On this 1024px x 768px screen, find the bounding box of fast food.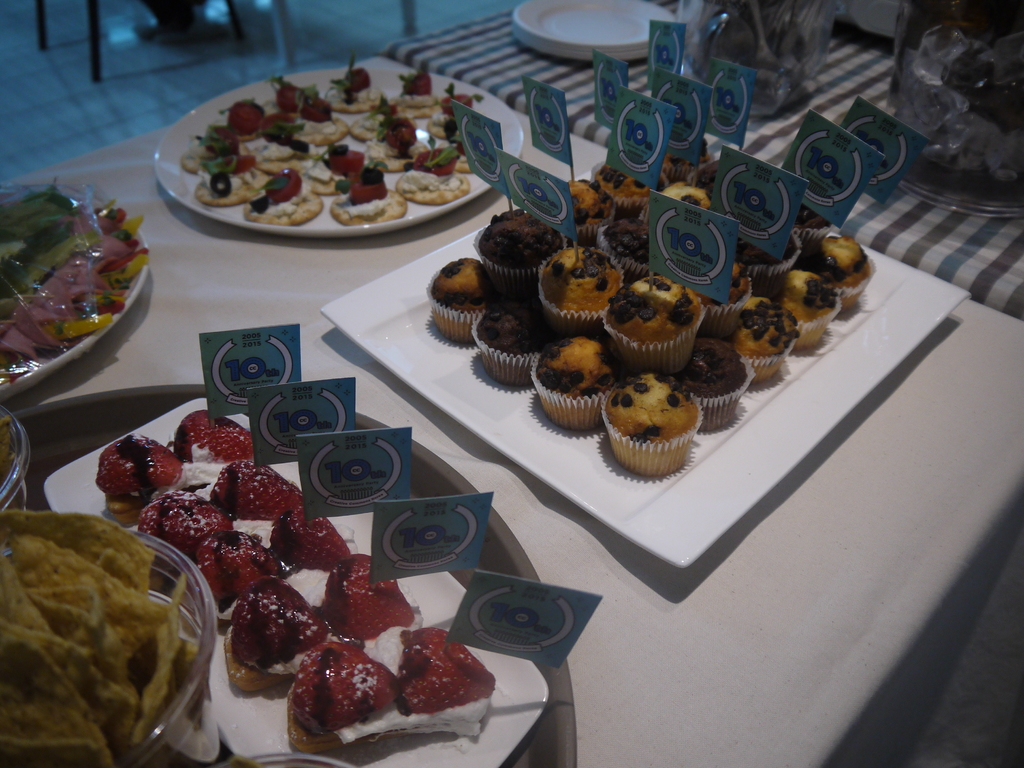
Bounding box: crop(1, 191, 148, 369).
